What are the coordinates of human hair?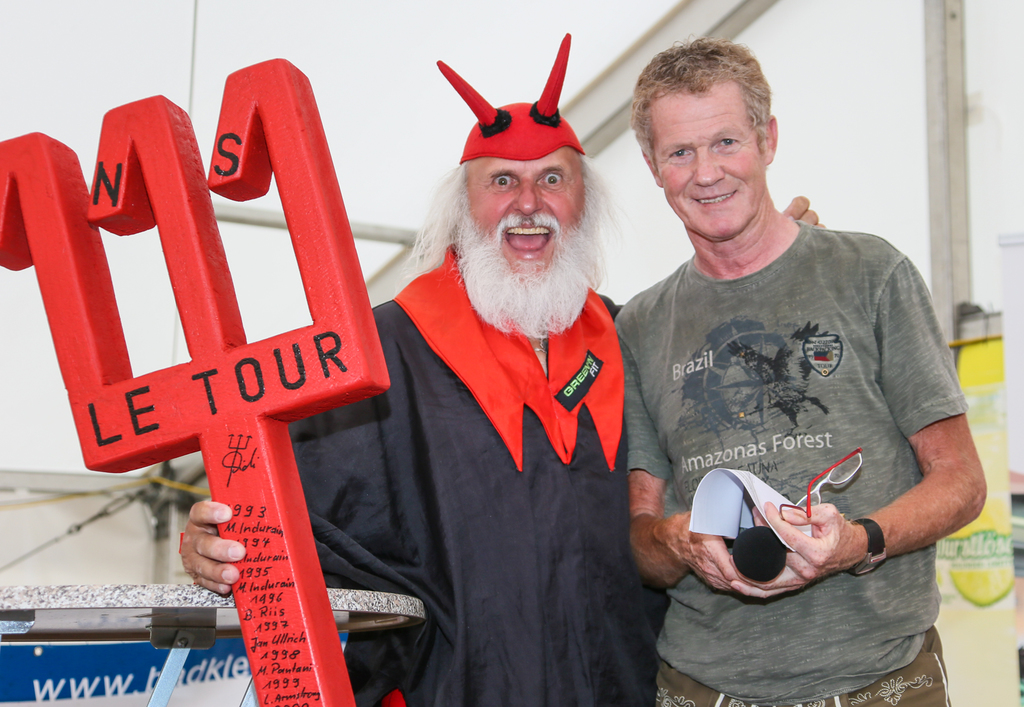
left=633, top=37, right=785, bottom=179.
